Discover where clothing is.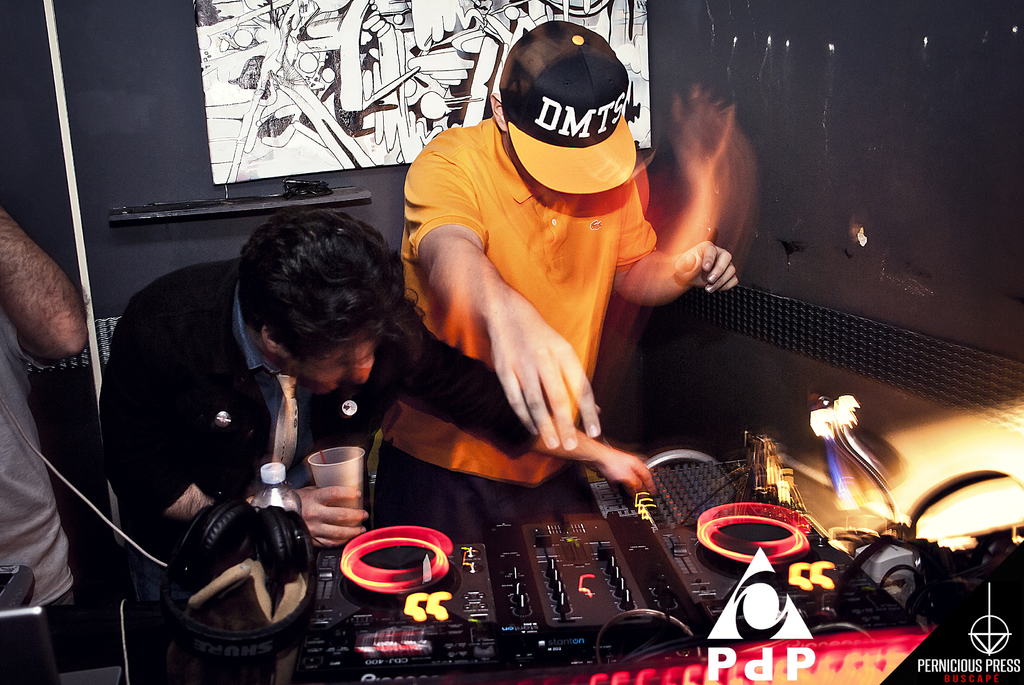
Discovered at 0 259 86 625.
